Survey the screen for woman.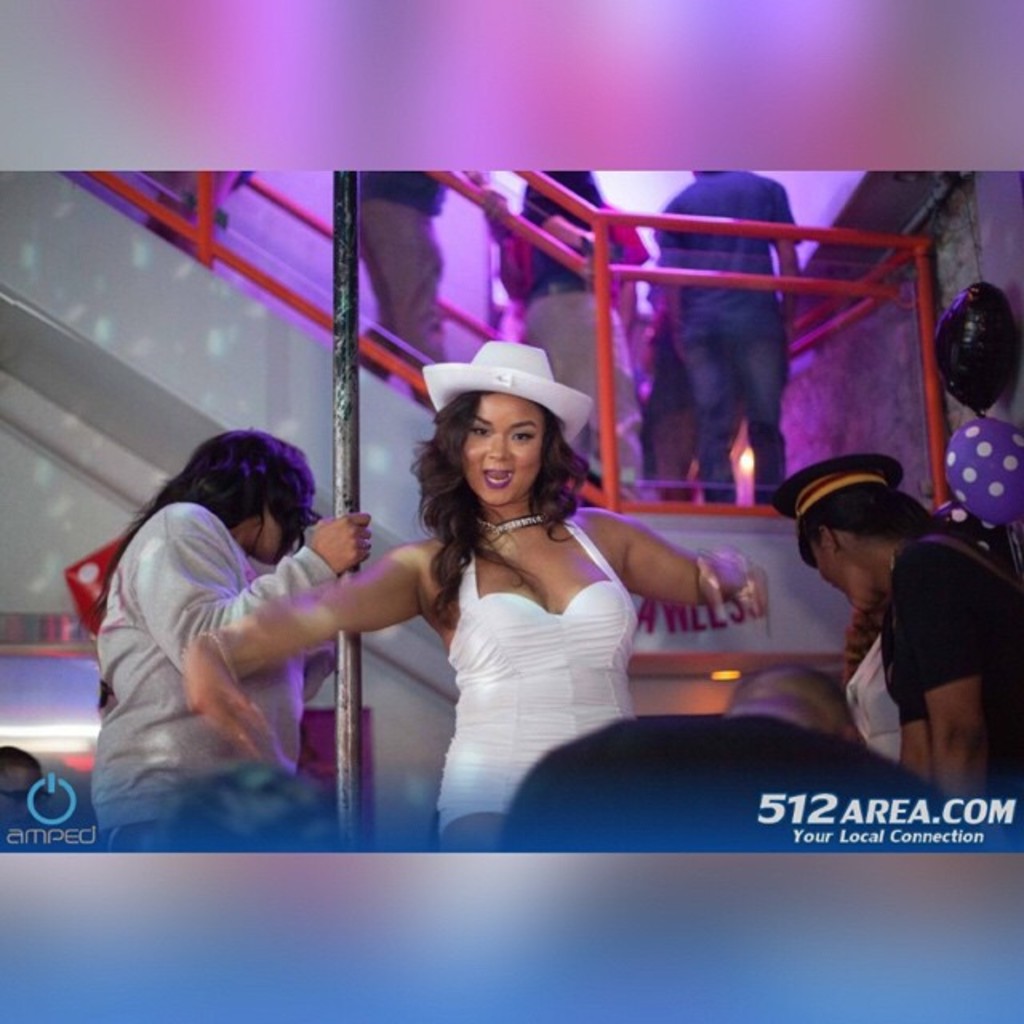
Survey found: x1=72 y1=427 x2=381 y2=848.
